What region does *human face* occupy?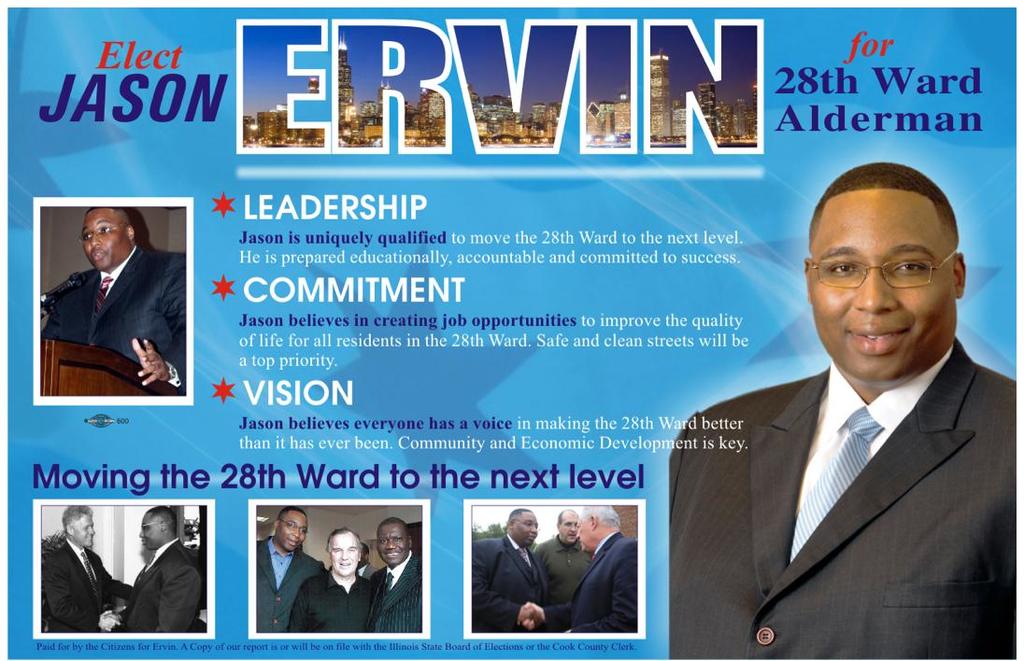
<box>79,216,136,254</box>.
